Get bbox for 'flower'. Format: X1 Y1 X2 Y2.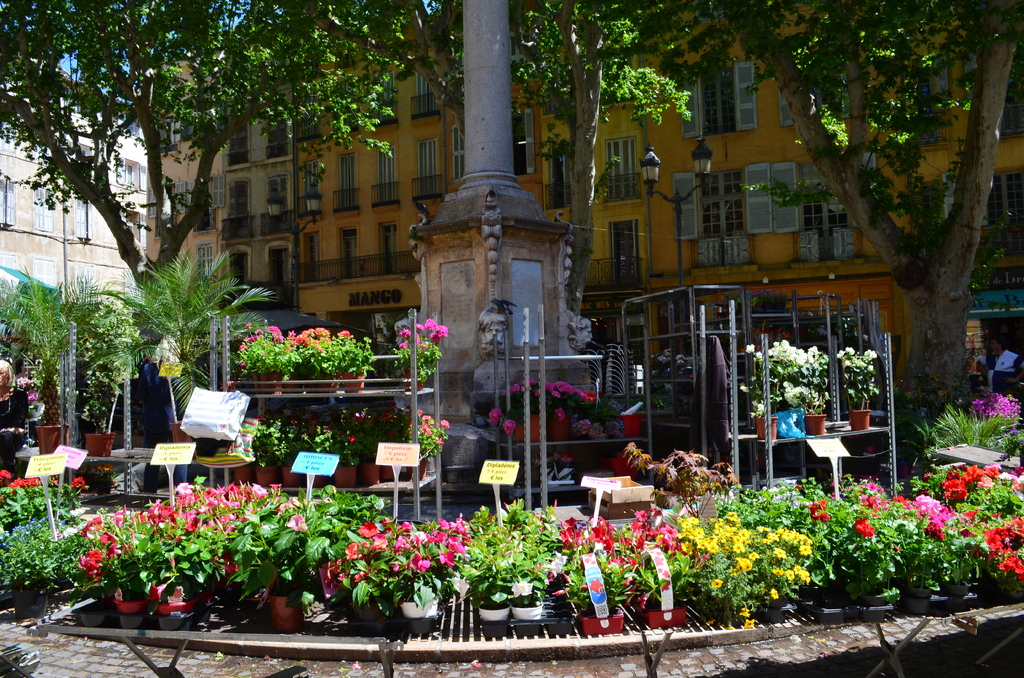
739 605 753 618.
